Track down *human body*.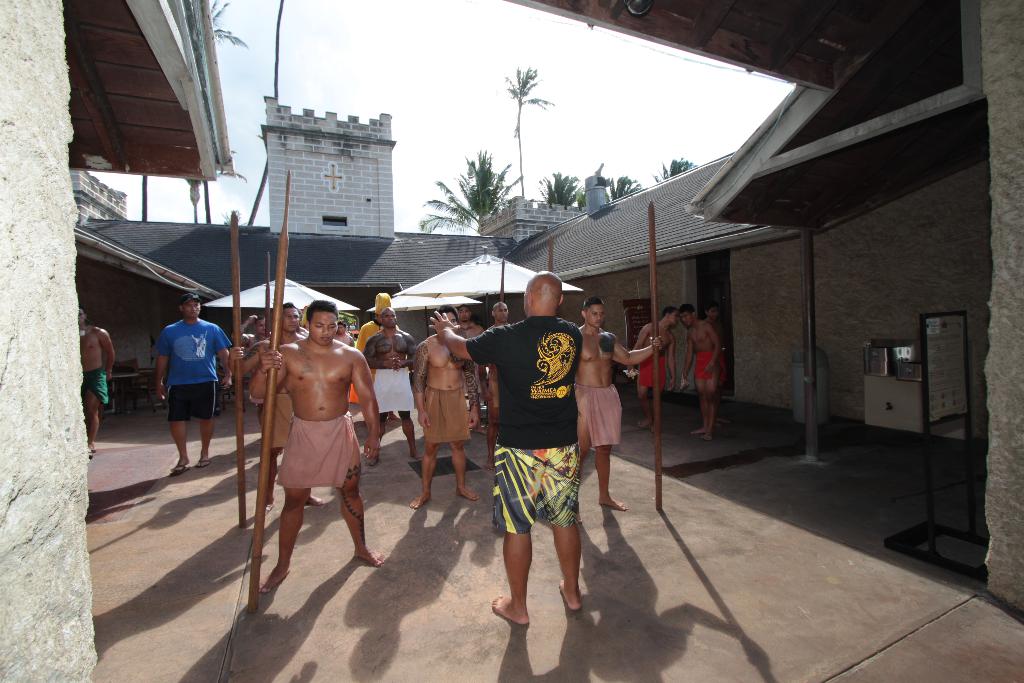
Tracked to {"x1": 333, "y1": 333, "x2": 354, "y2": 347}.
